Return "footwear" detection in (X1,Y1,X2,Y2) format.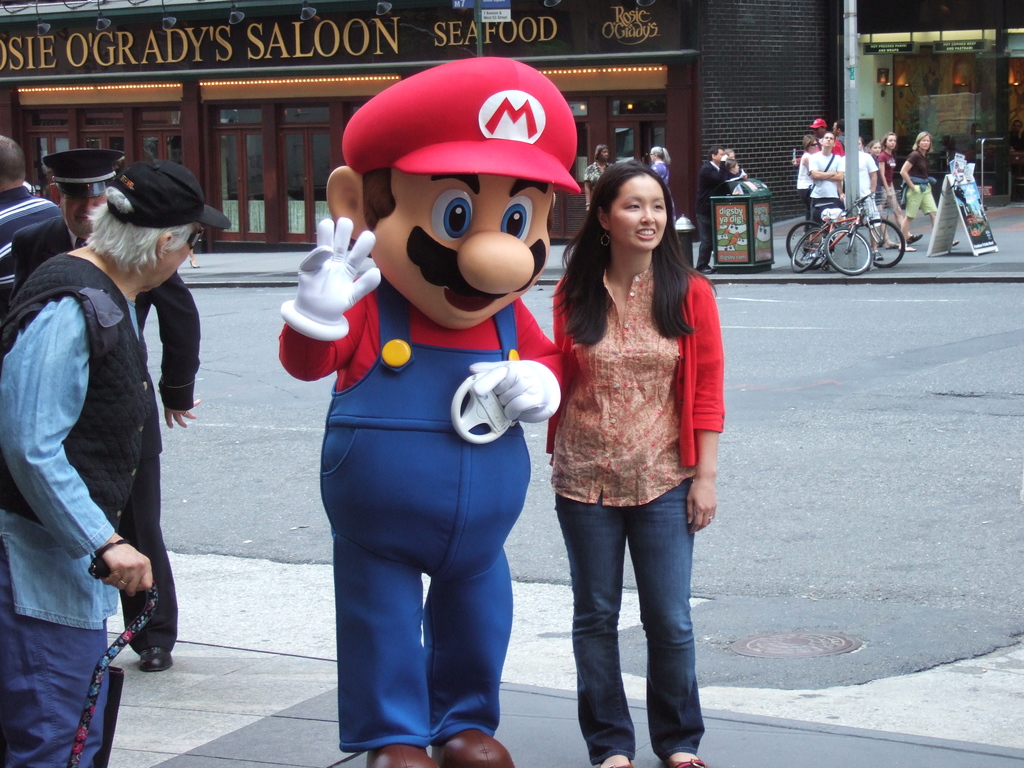
(668,752,707,767).
